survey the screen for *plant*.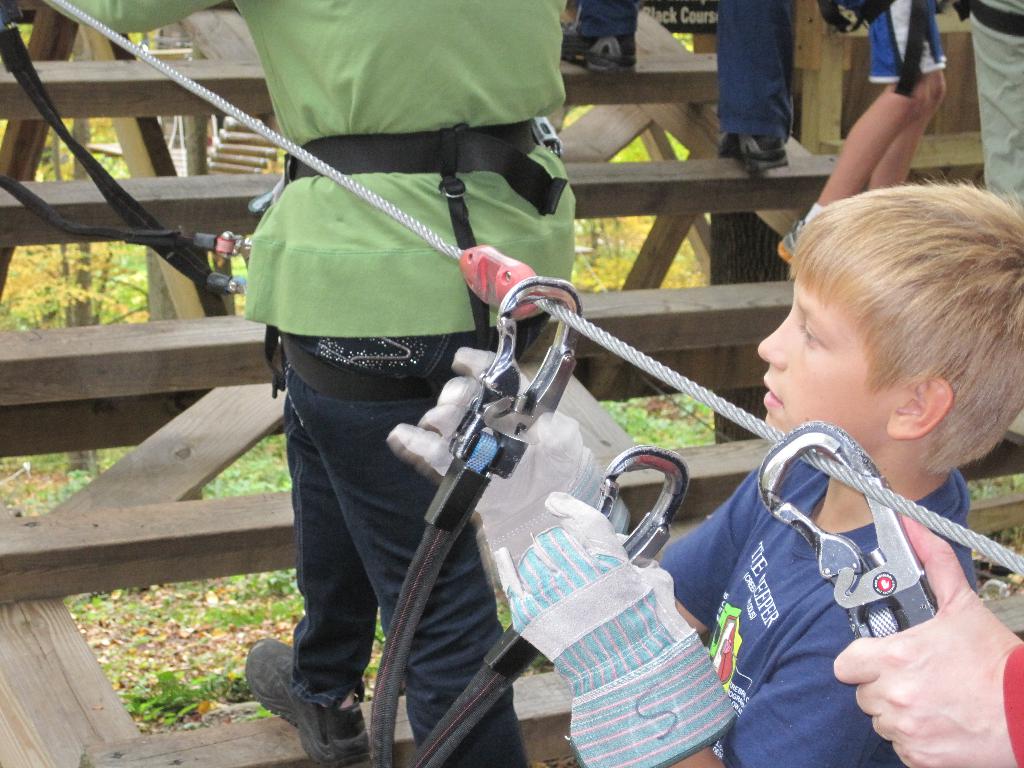
Survey found: [125, 669, 249, 725].
